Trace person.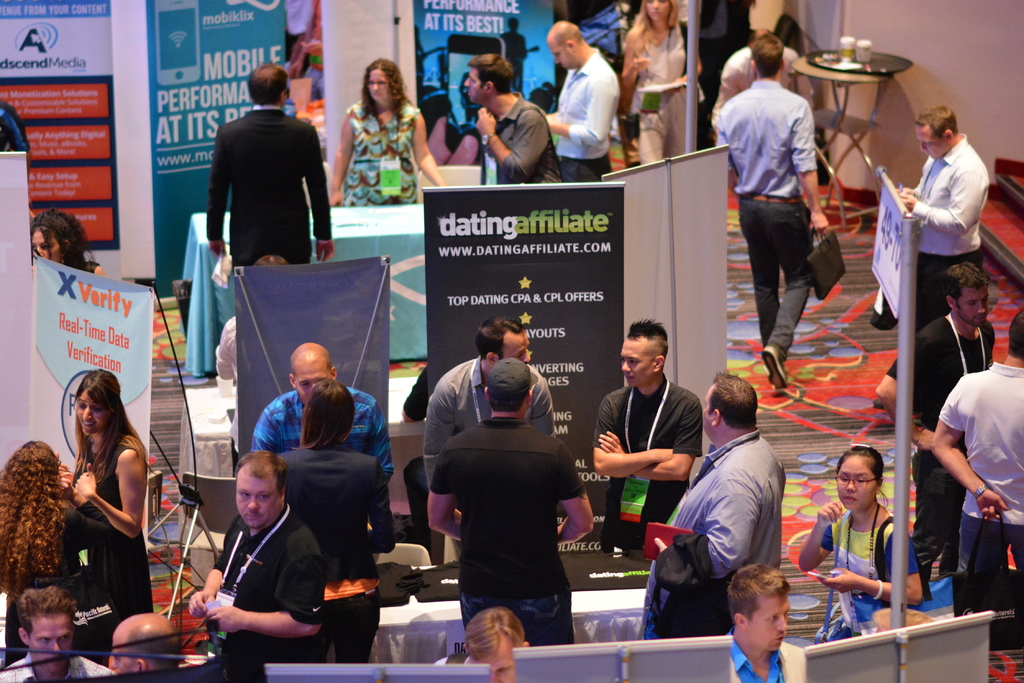
Traced to [left=31, top=205, right=109, bottom=277].
